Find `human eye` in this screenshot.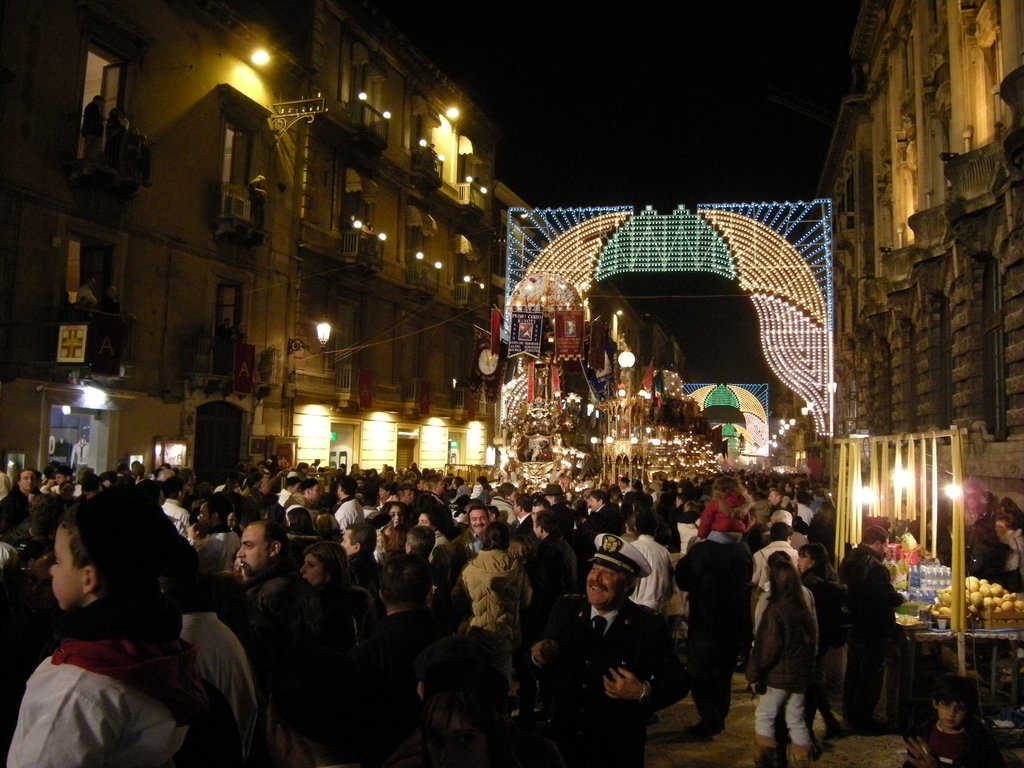
The bounding box for `human eye` is box=[600, 567, 612, 573].
